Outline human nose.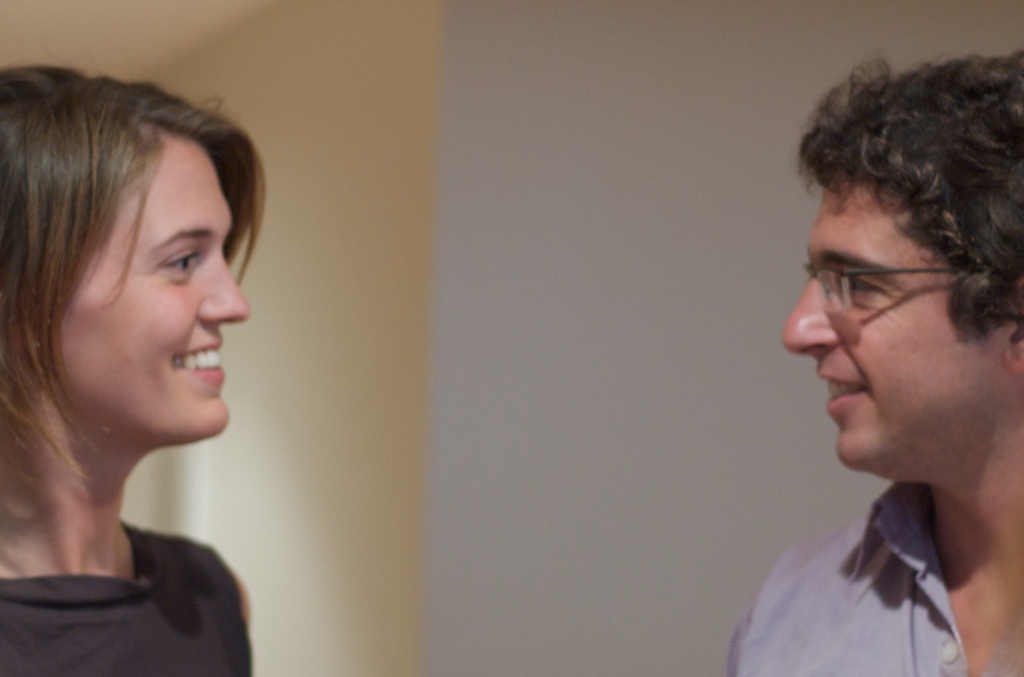
Outline: select_region(781, 273, 838, 354).
